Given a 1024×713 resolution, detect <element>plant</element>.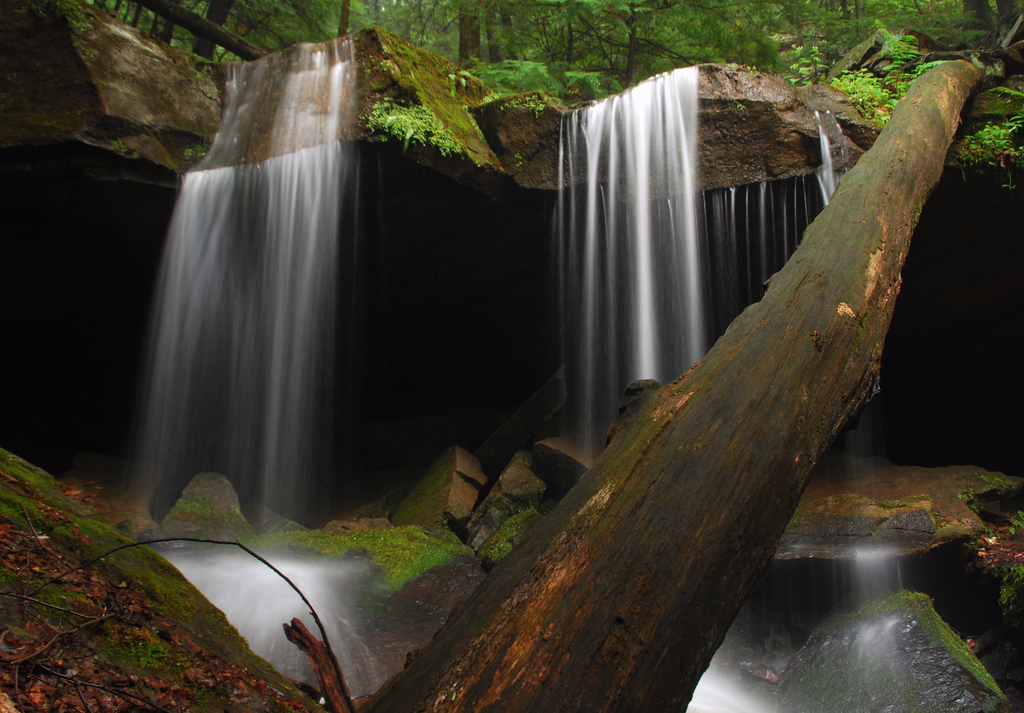
x1=515 y1=152 x2=525 y2=168.
